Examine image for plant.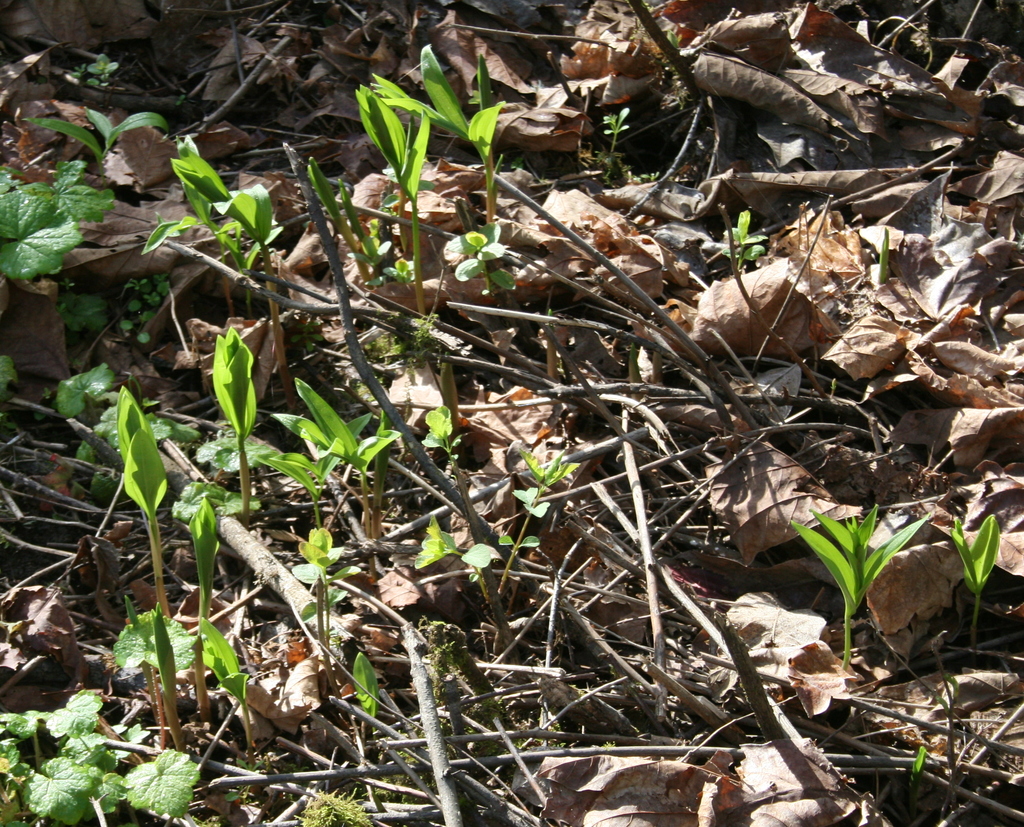
Examination result: <region>141, 137, 288, 386</region>.
